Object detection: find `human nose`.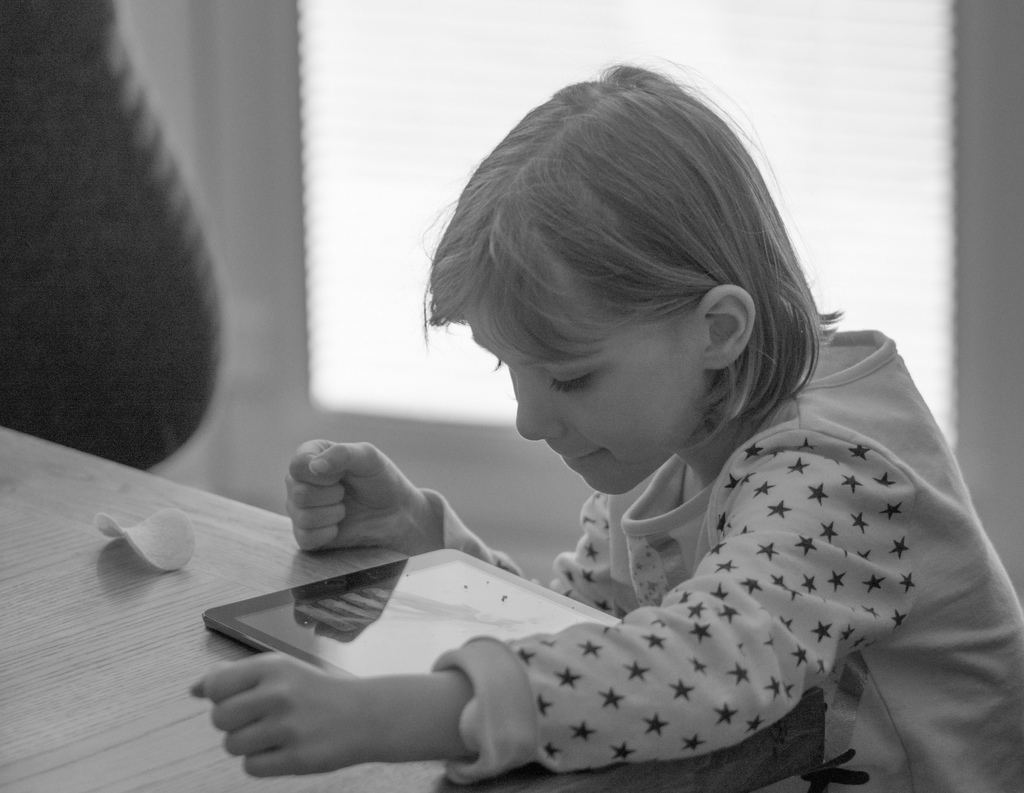
rect(516, 373, 563, 439).
